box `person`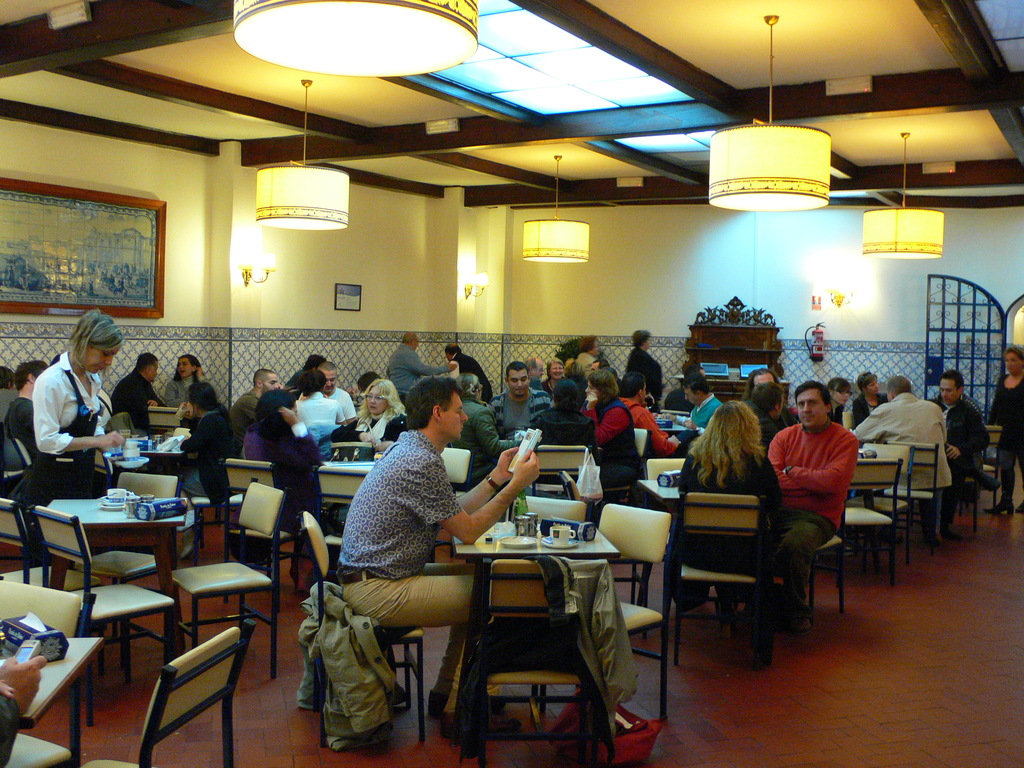
[237,389,318,524]
